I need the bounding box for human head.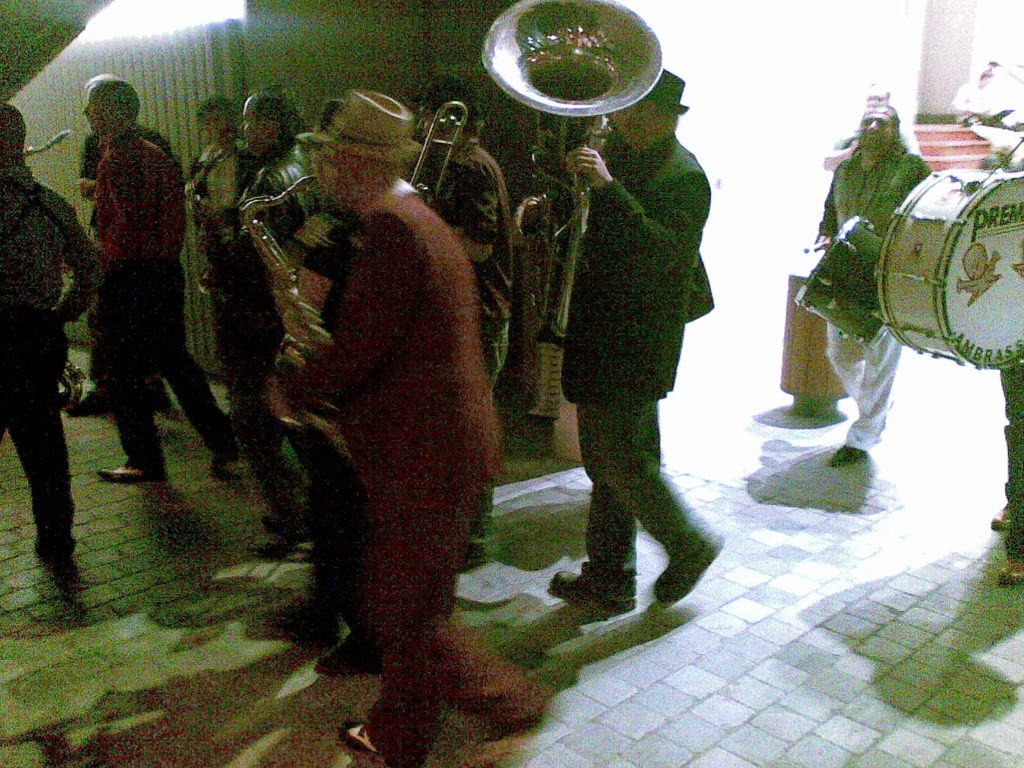
Here it is: left=404, top=71, right=479, bottom=161.
